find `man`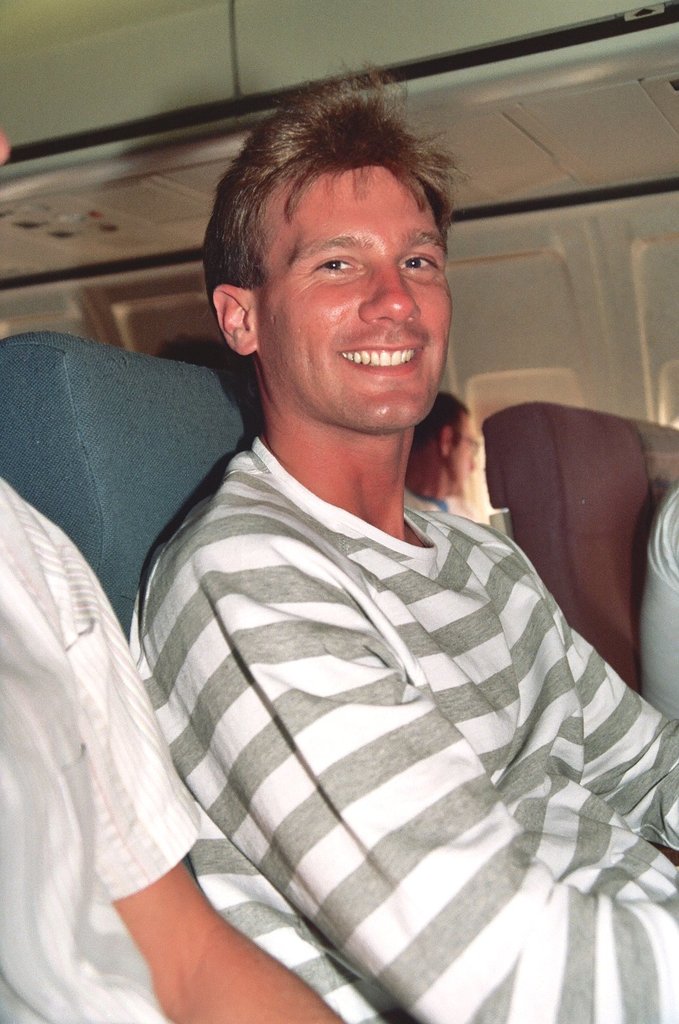
128/79/678/1023
